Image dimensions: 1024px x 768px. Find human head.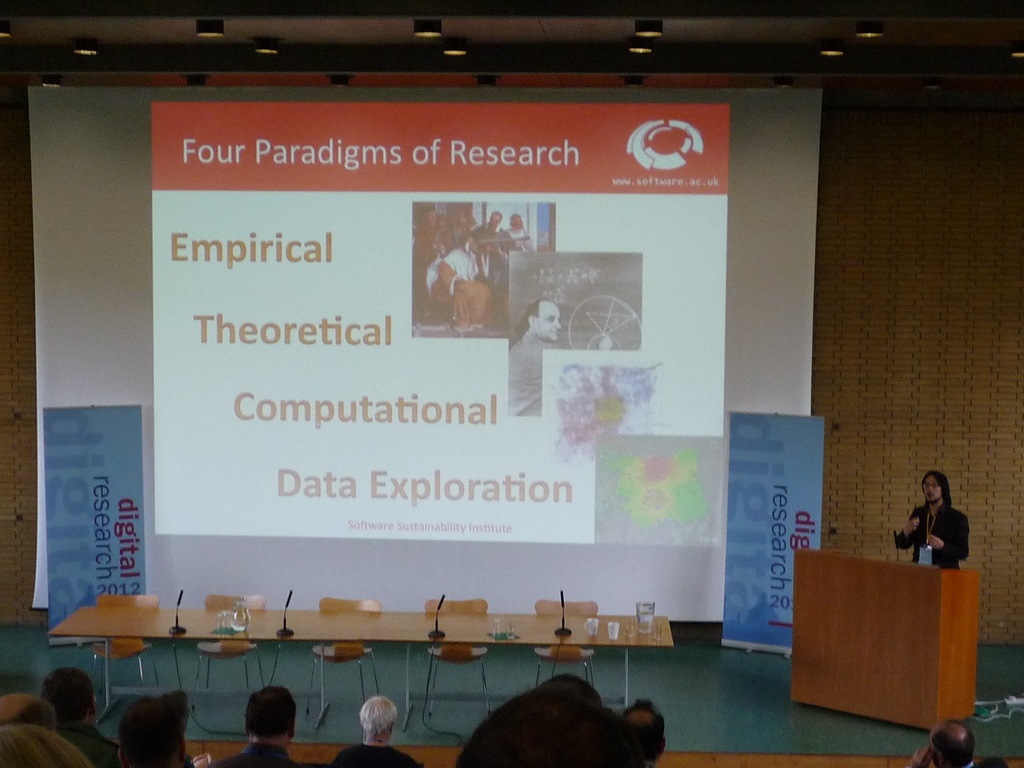
Rect(622, 701, 666, 765).
